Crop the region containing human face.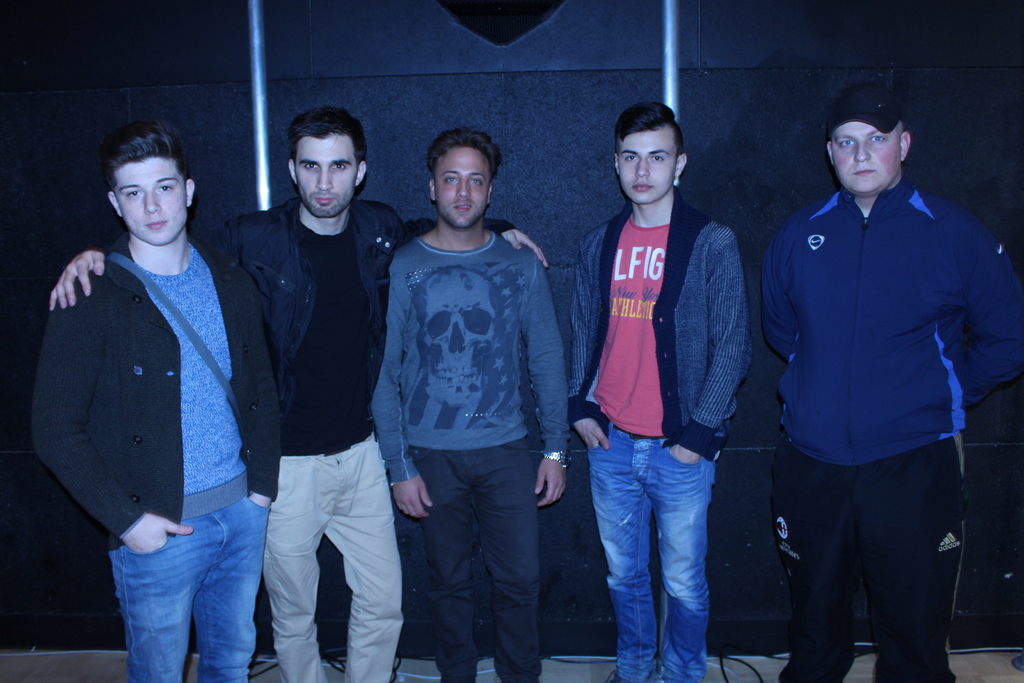
Crop region: select_region(117, 160, 191, 247).
